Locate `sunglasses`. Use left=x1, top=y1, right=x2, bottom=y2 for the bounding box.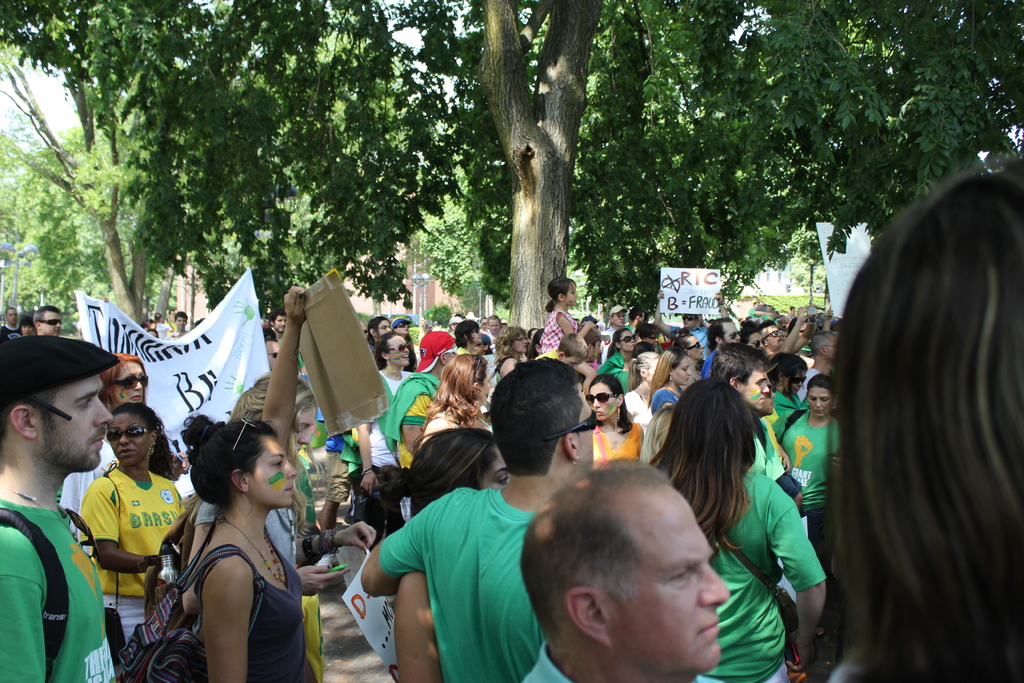
left=111, top=373, right=149, bottom=393.
